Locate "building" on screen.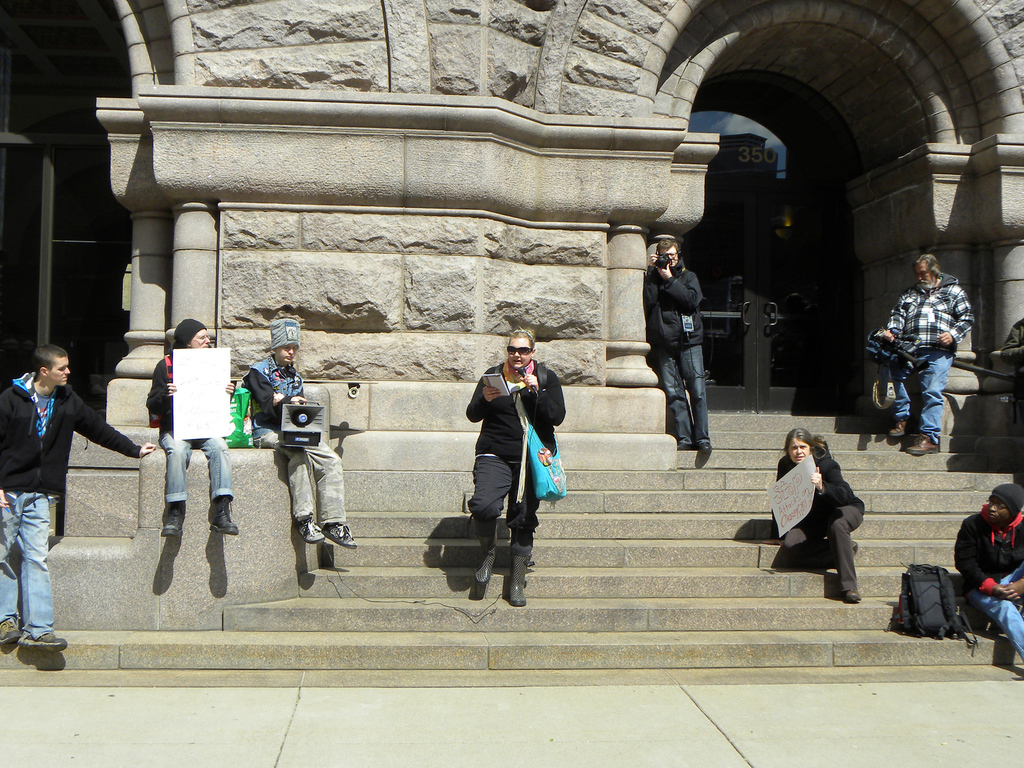
On screen at BBox(0, 0, 1023, 673).
